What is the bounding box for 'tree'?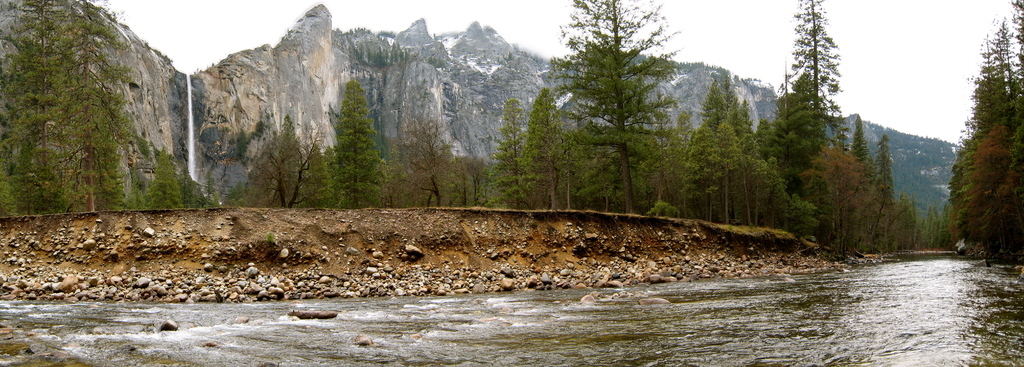
{"left": 785, "top": 0, "right": 842, "bottom": 154}.
